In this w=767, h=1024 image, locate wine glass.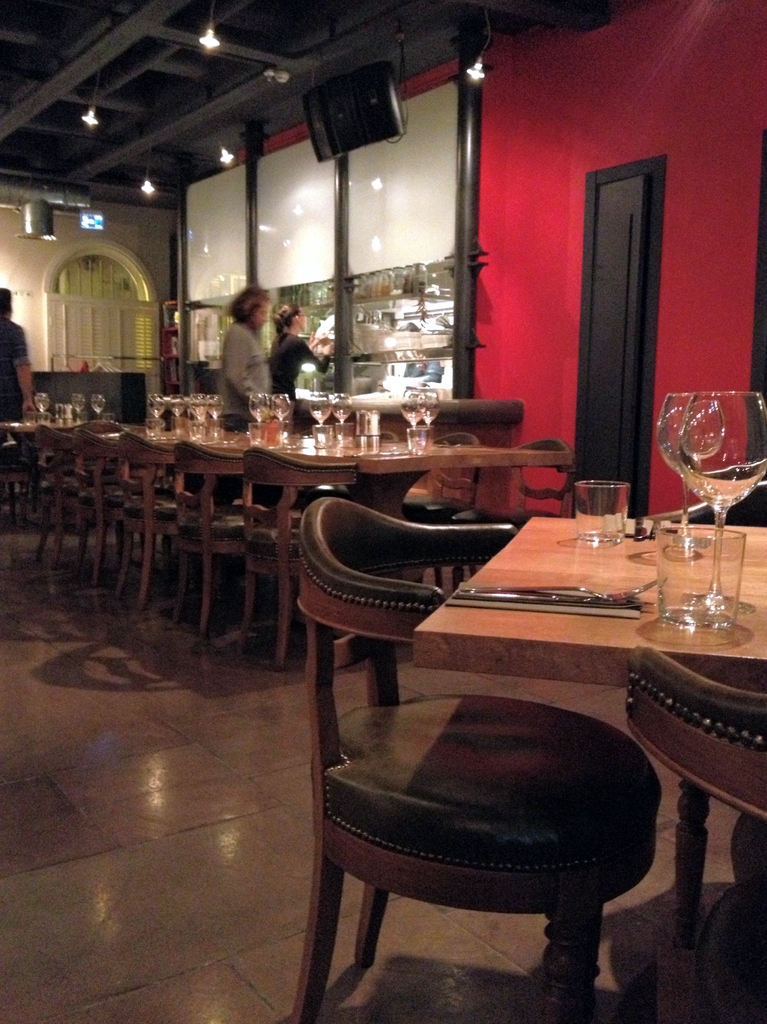
Bounding box: Rect(658, 386, 725, 620).
